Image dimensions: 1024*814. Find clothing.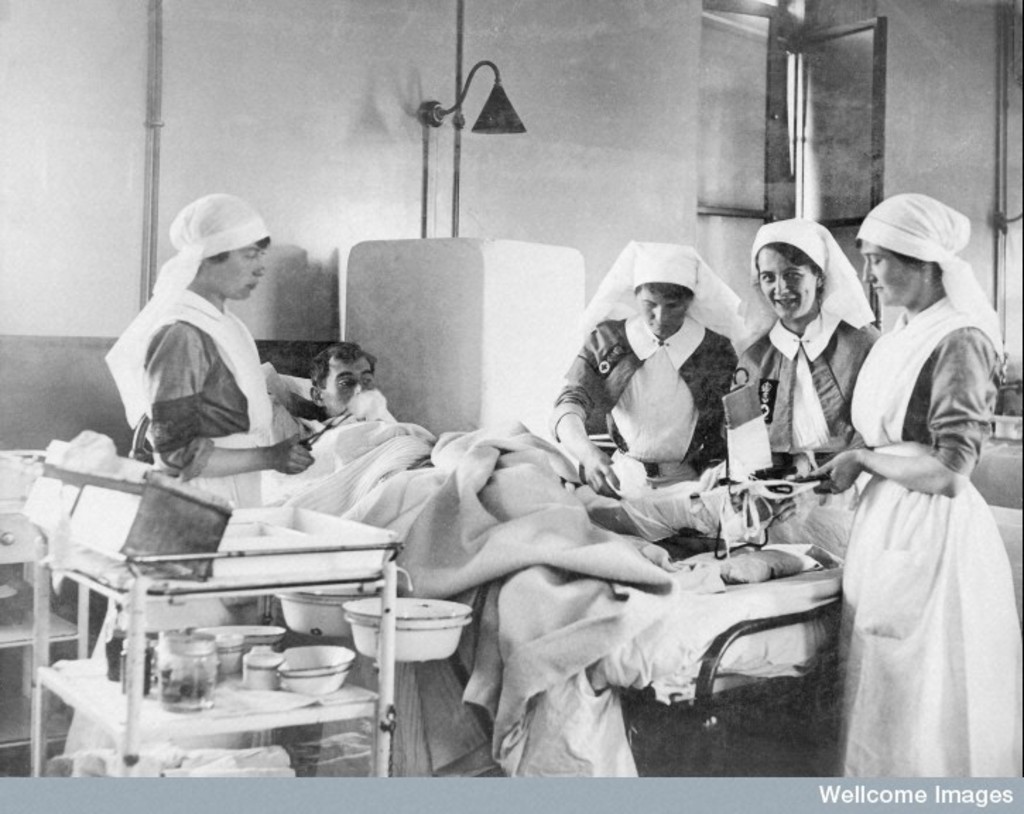
rect(737, 317, 883, 478).
